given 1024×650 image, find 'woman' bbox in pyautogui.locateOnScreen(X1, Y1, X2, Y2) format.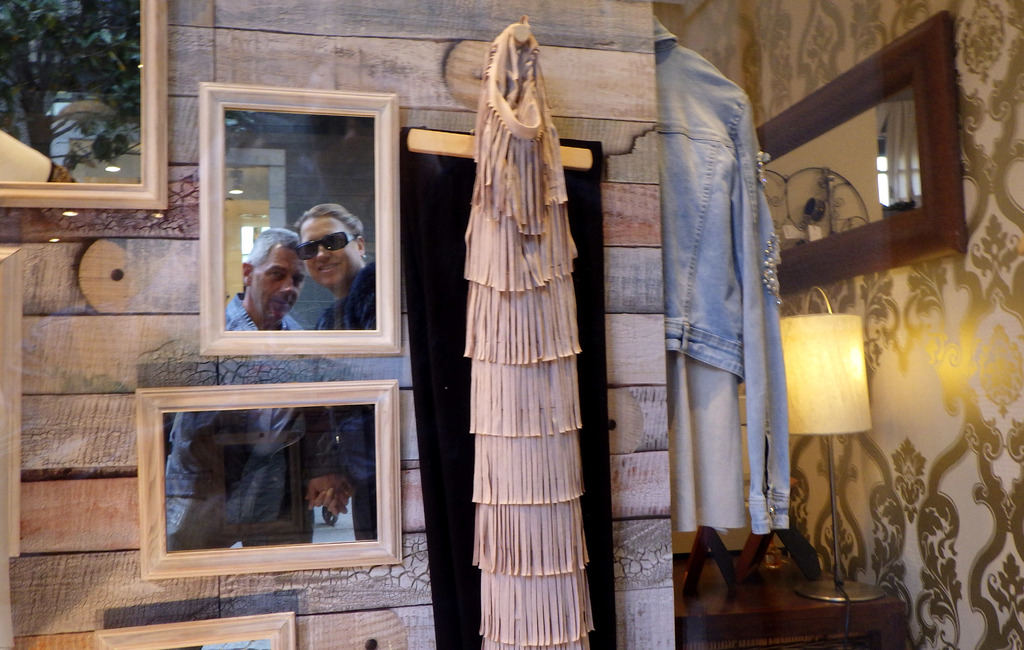
pyautogui.locateOnScreen(297, 200, 378, 329).
